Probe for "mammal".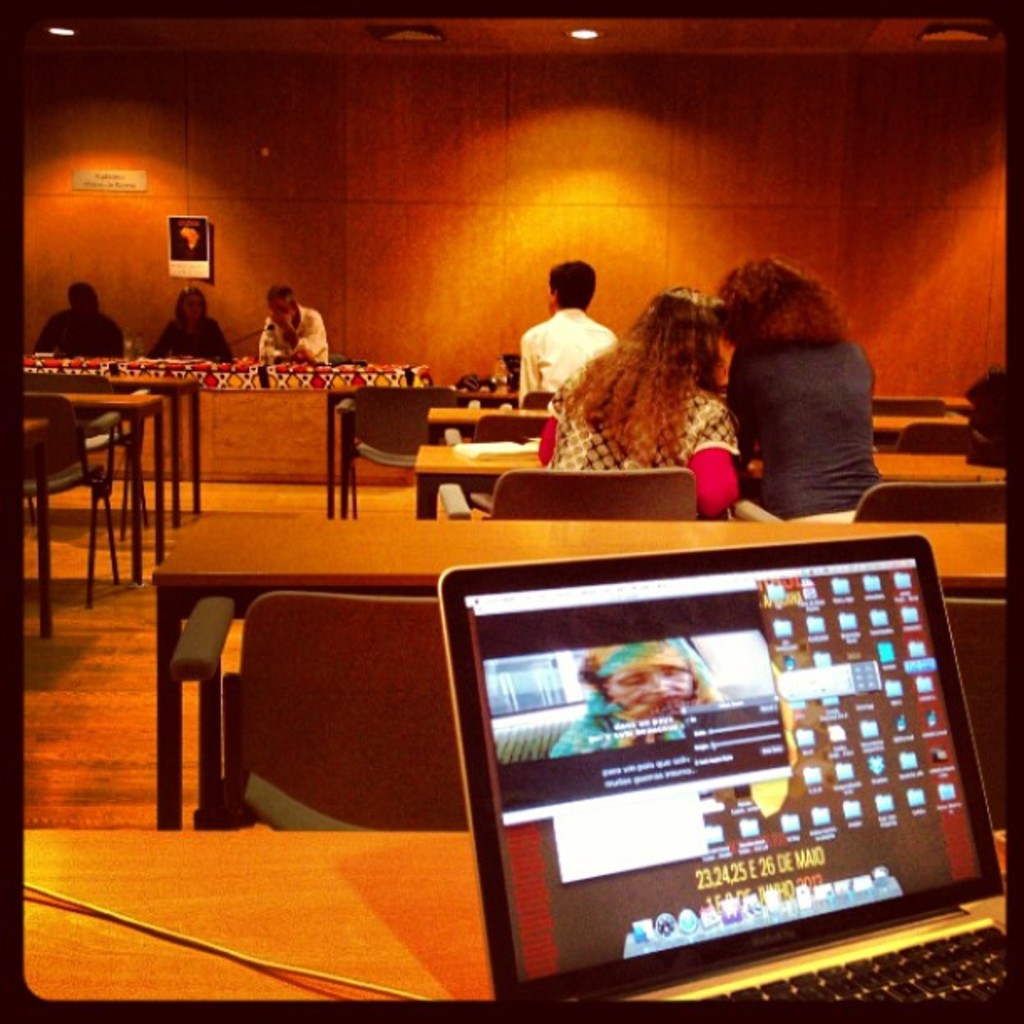
Probe result: x1=698 y1=249 x2=888 y2=522.
